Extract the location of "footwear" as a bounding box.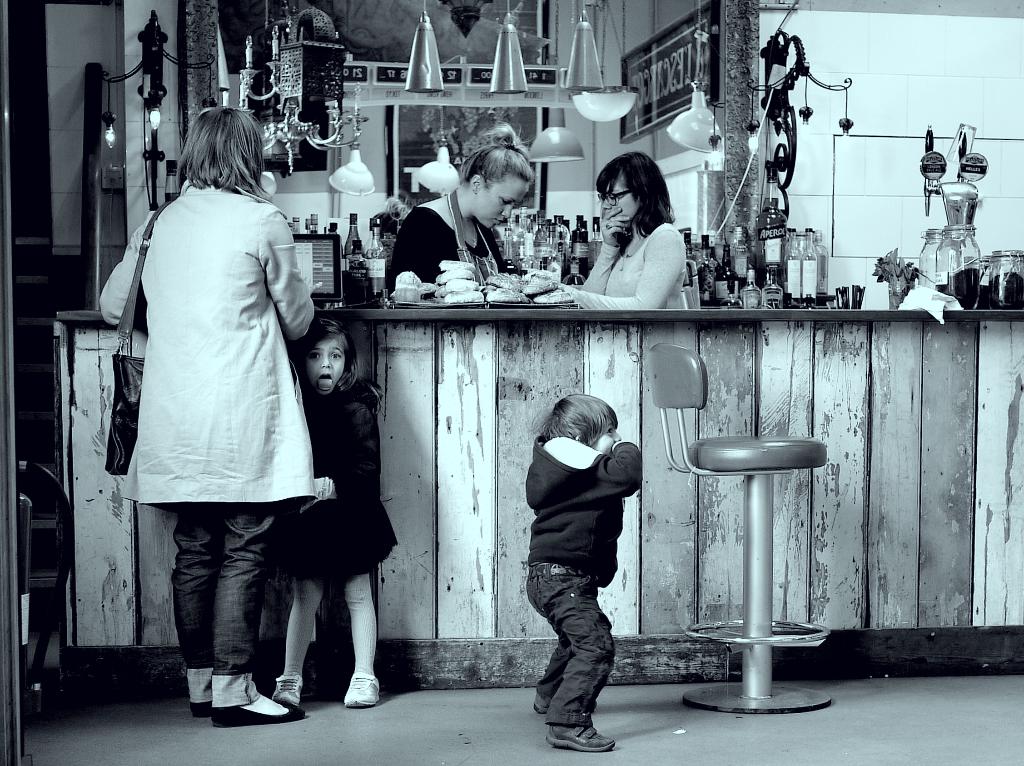
<box>192,696,236,714</box>.
